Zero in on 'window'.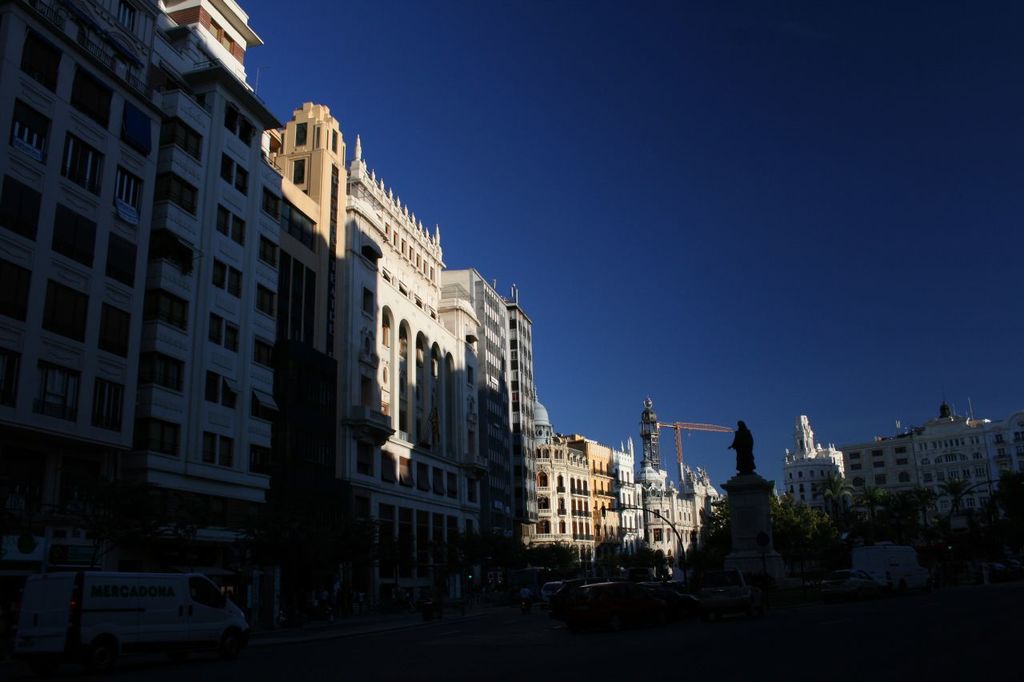
Zeroed in: Rect(430, 471, 443, 497).
